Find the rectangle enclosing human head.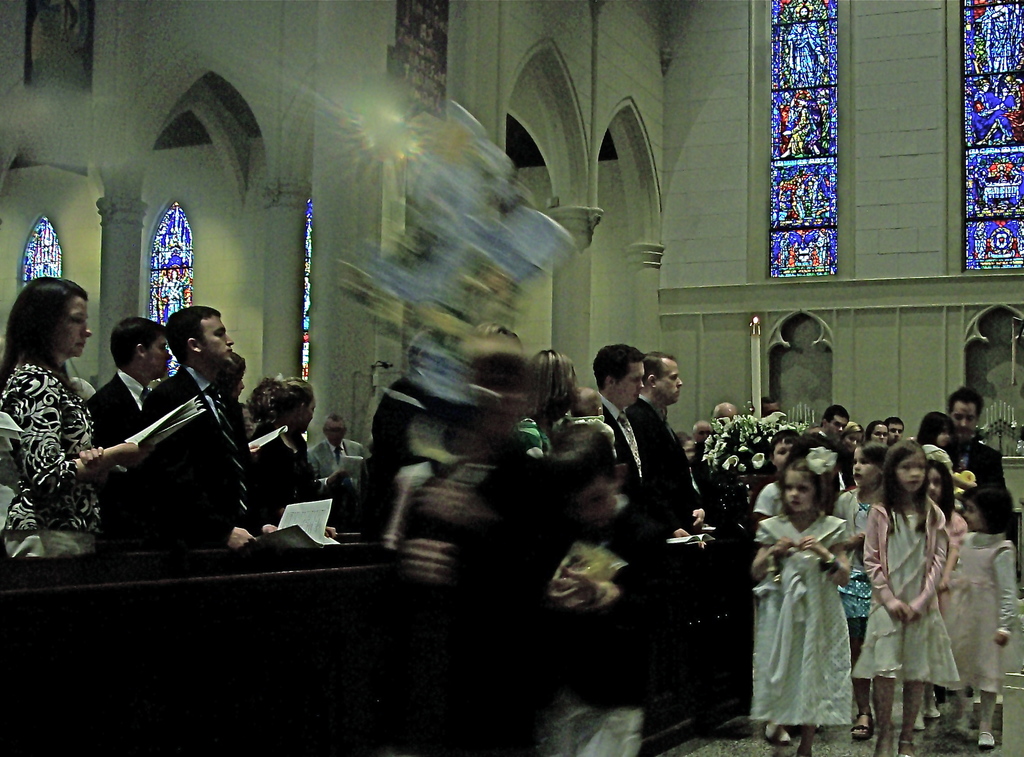
box=[110, 314, 173, 380].
